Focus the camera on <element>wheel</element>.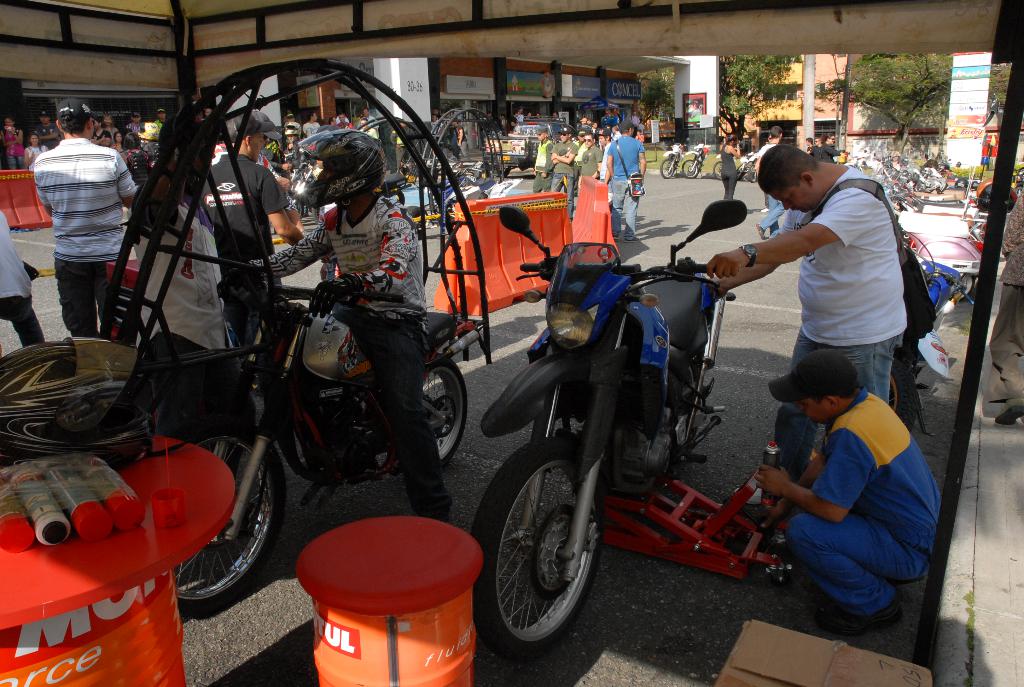
Focus region: detection(171, 425, 291, 622).
